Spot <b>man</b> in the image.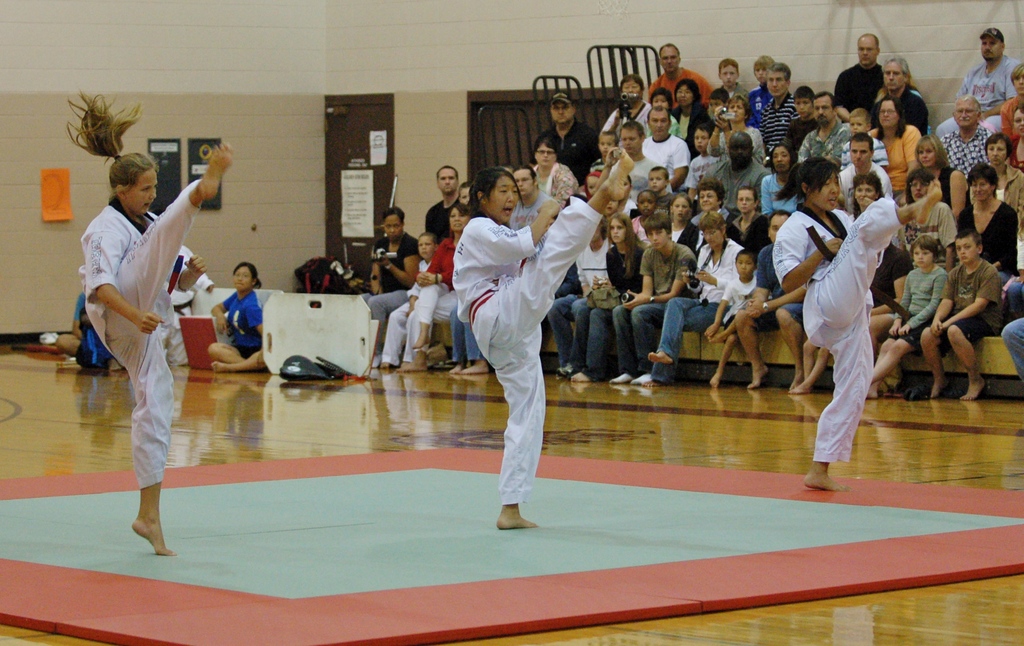
<b>man</b> found at (697, 128, 771, 212).
